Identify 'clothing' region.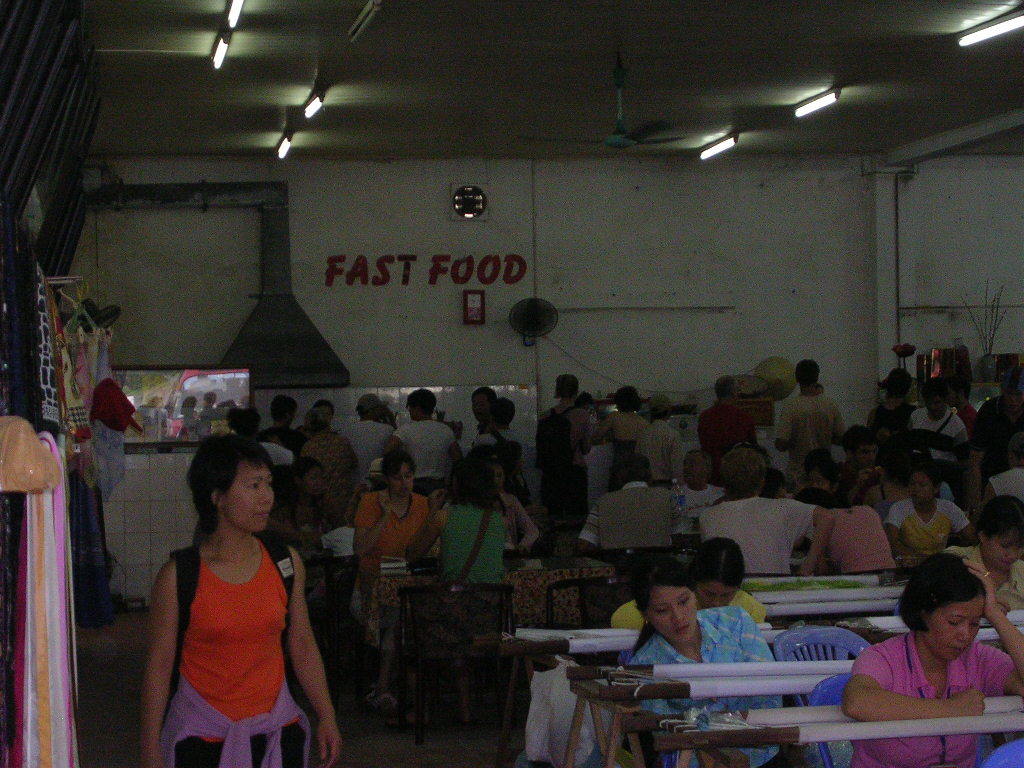
Region: x1=888 y1=499 x2=967 y2=548.
